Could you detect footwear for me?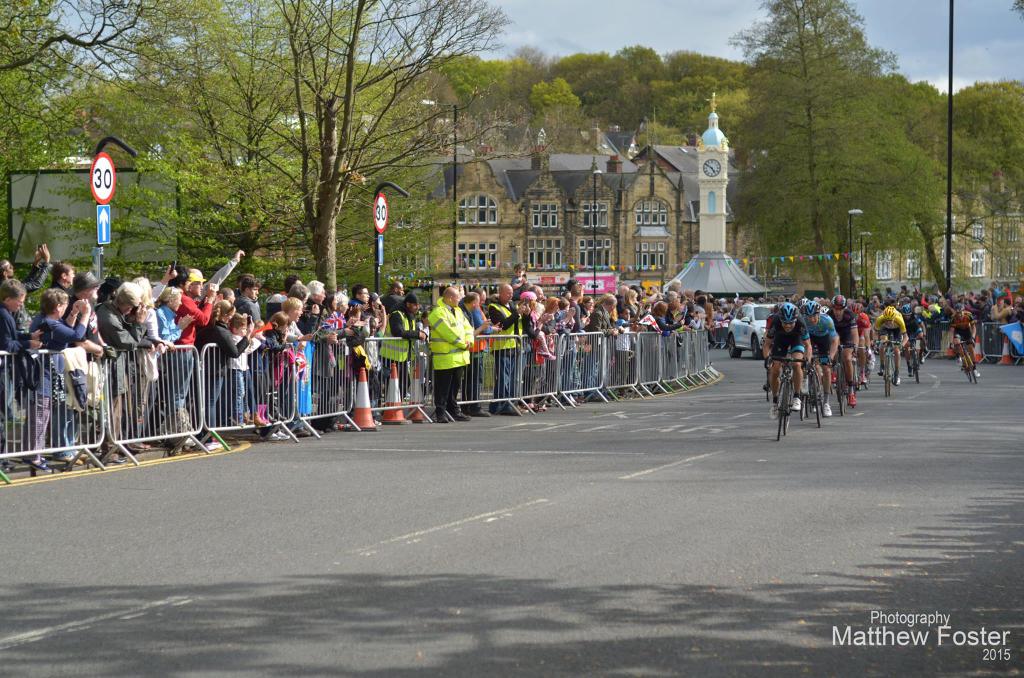
Detection result: (x1=857, y1=373, x2=867, y2=383).
